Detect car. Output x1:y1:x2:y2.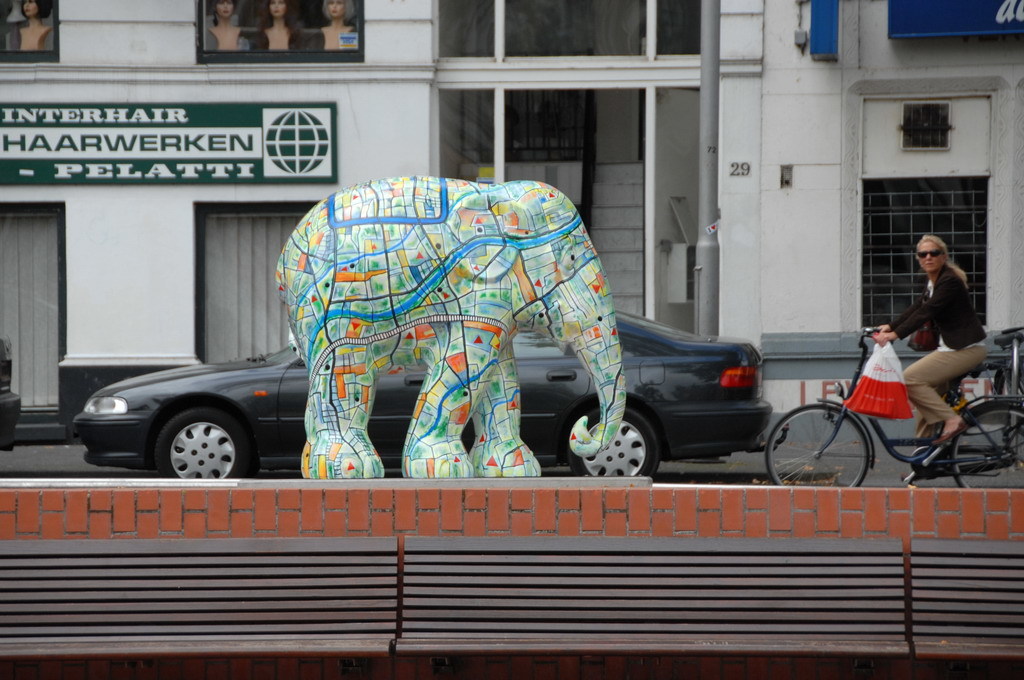
73:309:774:479.
